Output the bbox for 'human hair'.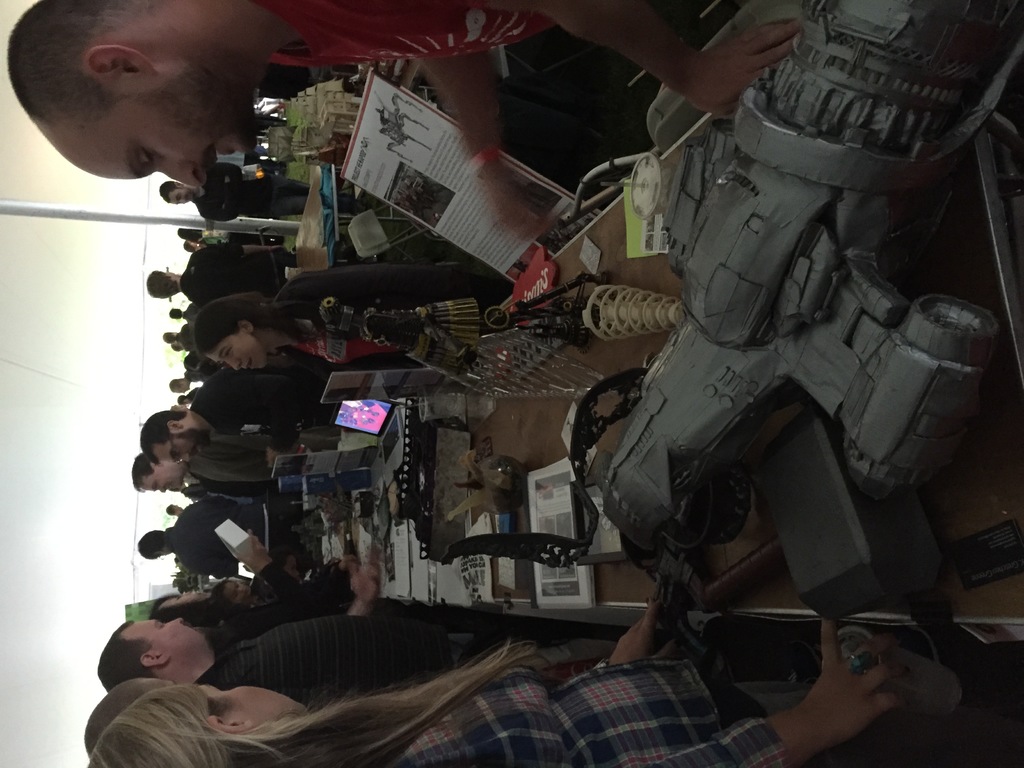
{"left": 166, "top": 501, "right": 173, "bottom": 516}.
